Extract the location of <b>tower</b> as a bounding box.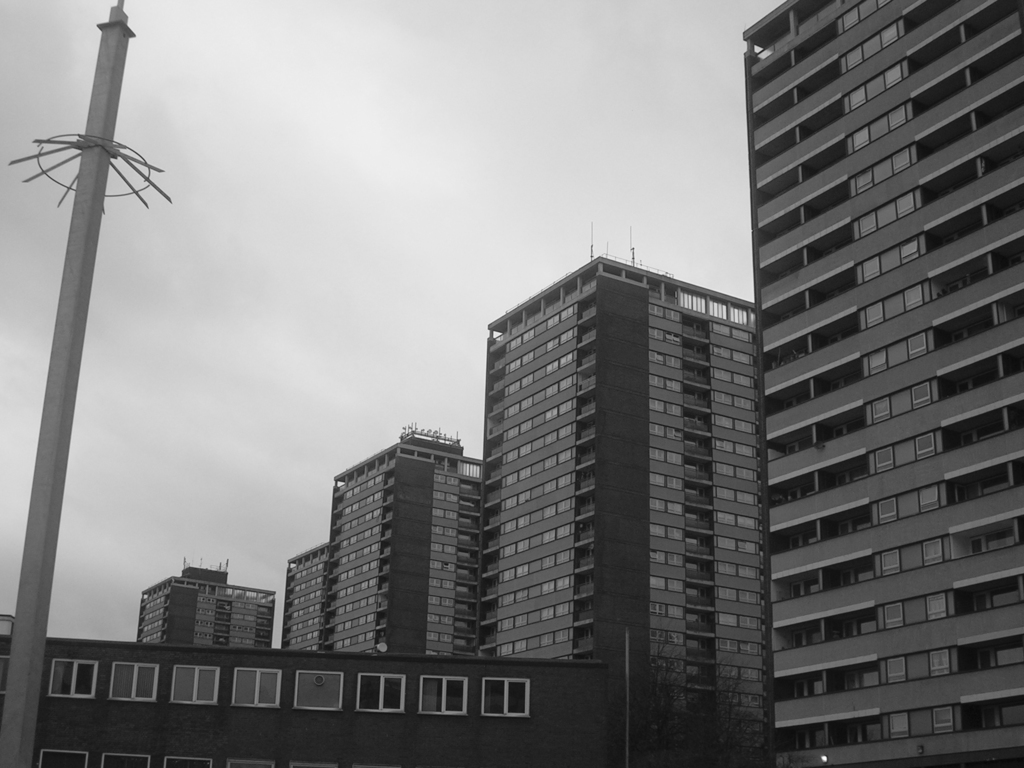
[141, 554, 277, 651].
